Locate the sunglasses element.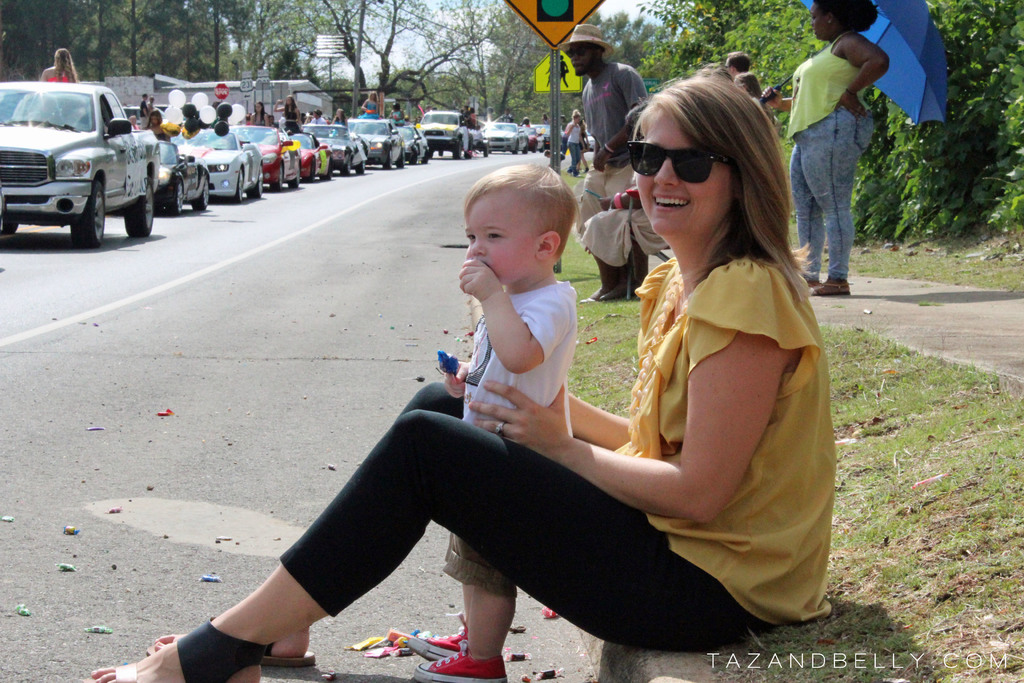
Element bbox: pyautogui.locateOnScreen(564, 44, 594, 57).
